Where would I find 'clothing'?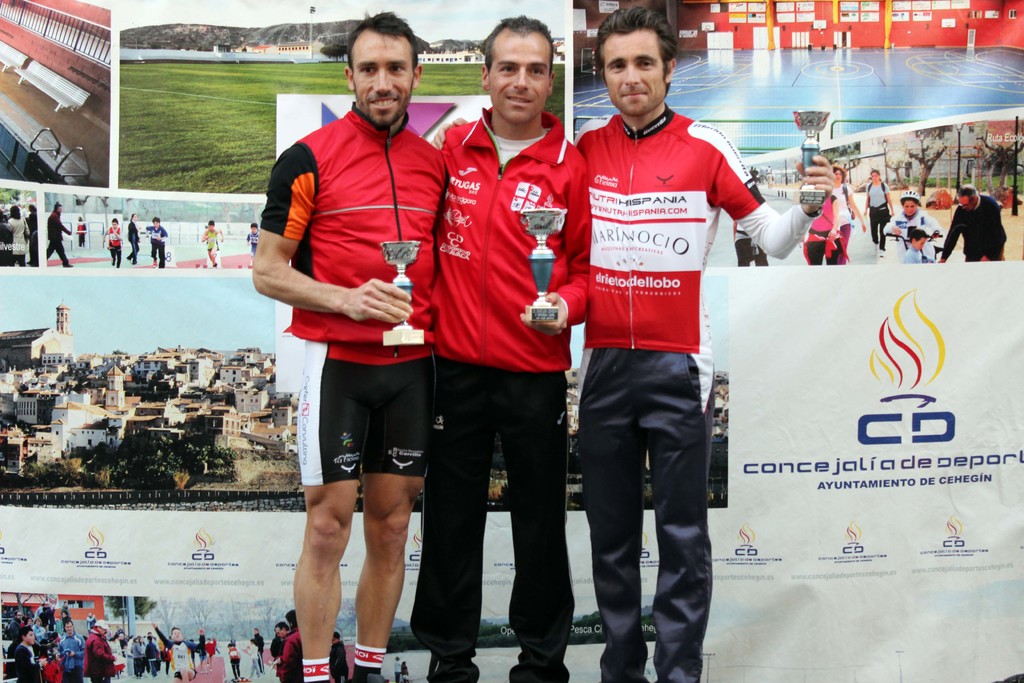
At <box>936,192,1005,265</box>.
